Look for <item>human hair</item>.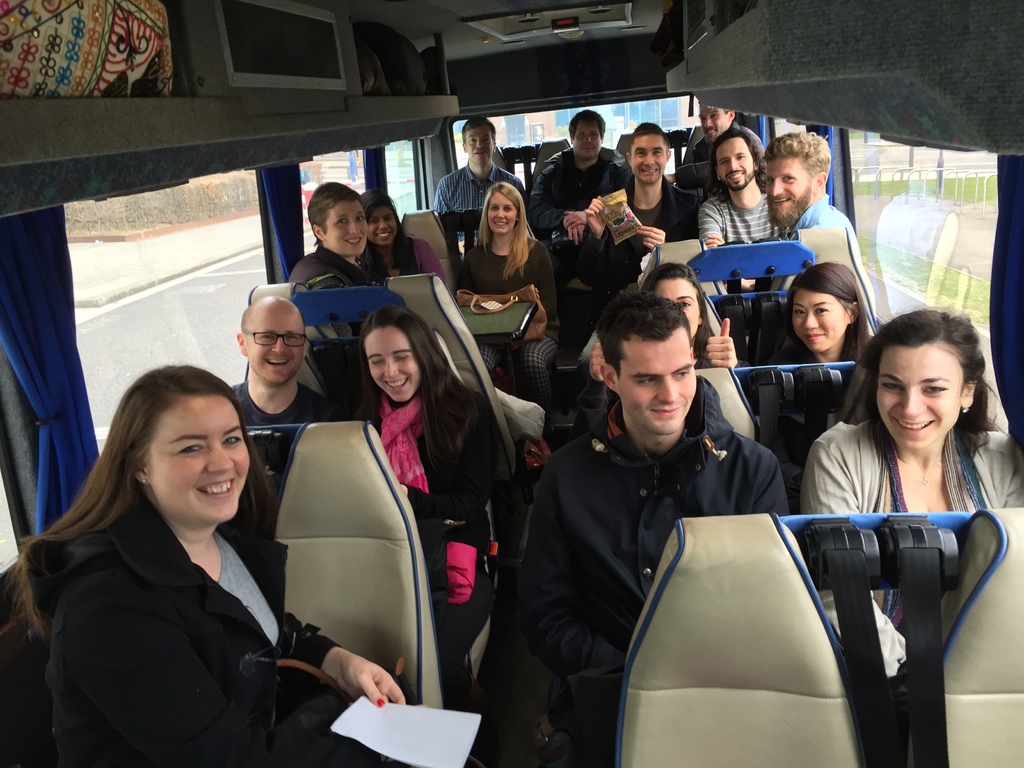
Found: (x1=305, y1=177, x2=364, y2=248).
